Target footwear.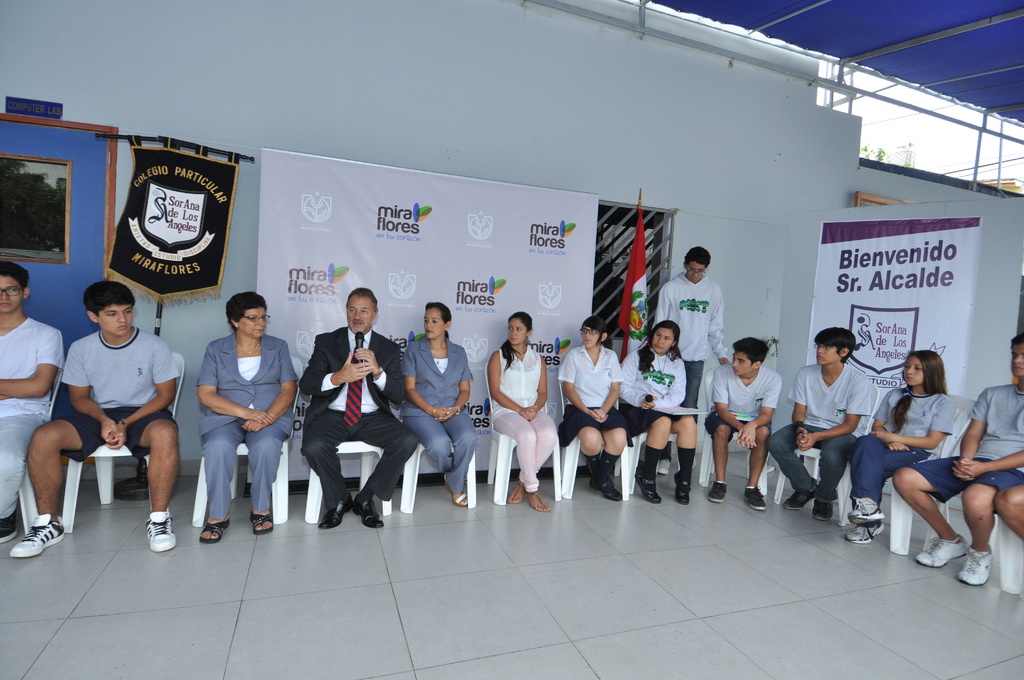
Target region: {"x1": 202, "y1": 516, "x2": 227, "y2": 546}.
